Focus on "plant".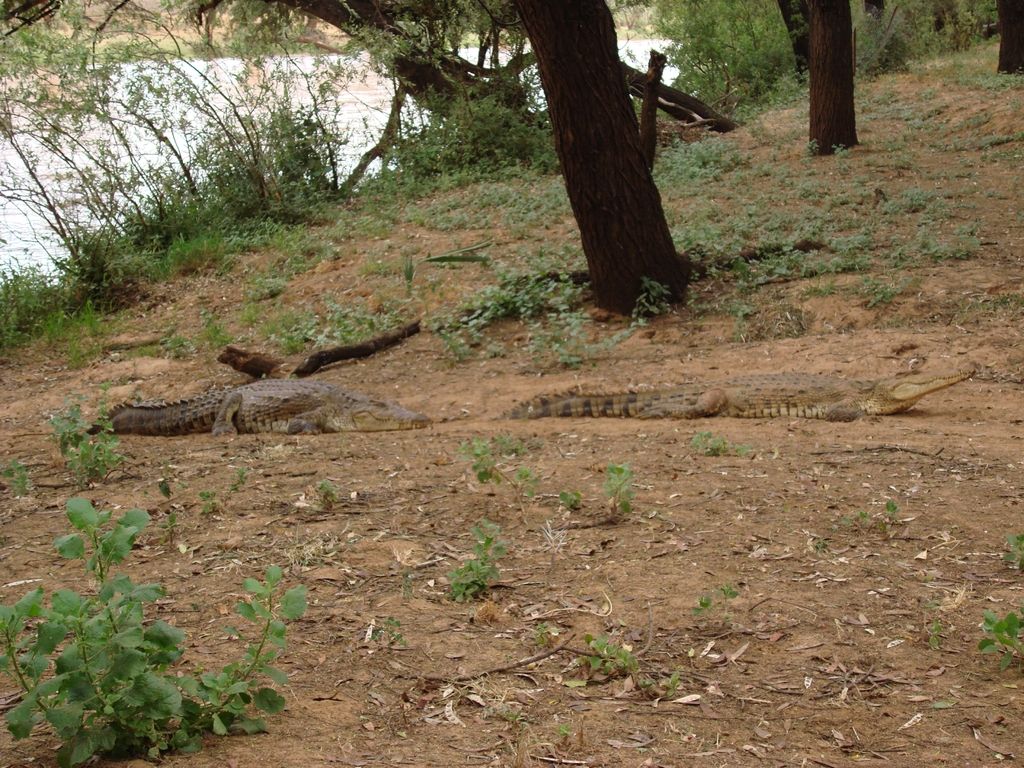
Focused at 997, 534, 1023, 585.
